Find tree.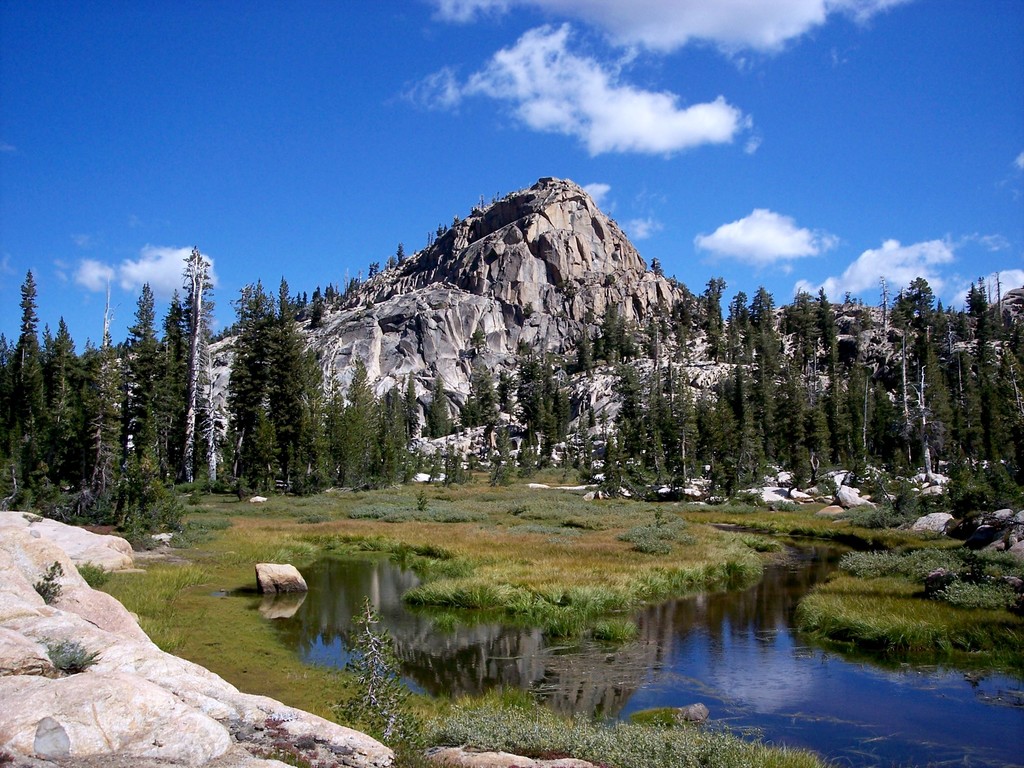
339, 369, 378, 486.
